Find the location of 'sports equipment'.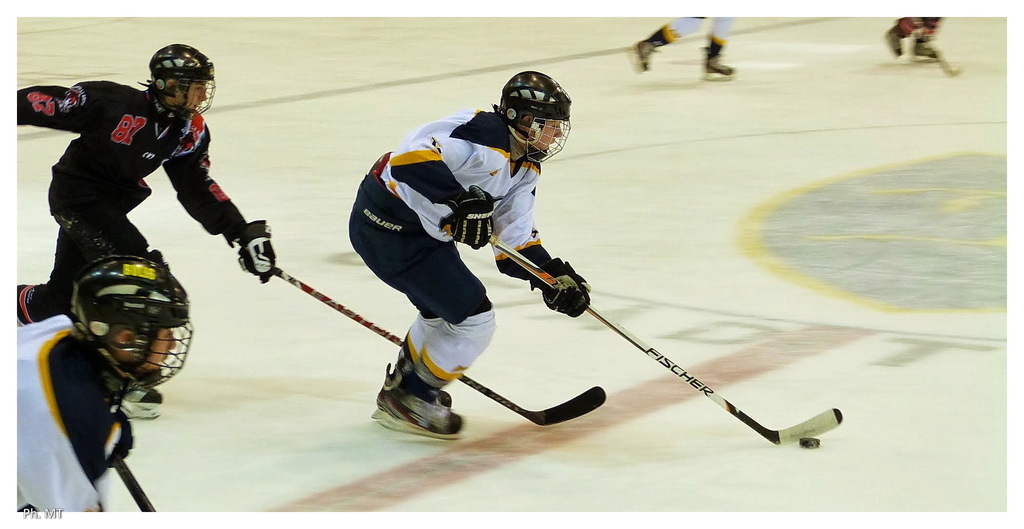
Location: 451:183:496:250.
